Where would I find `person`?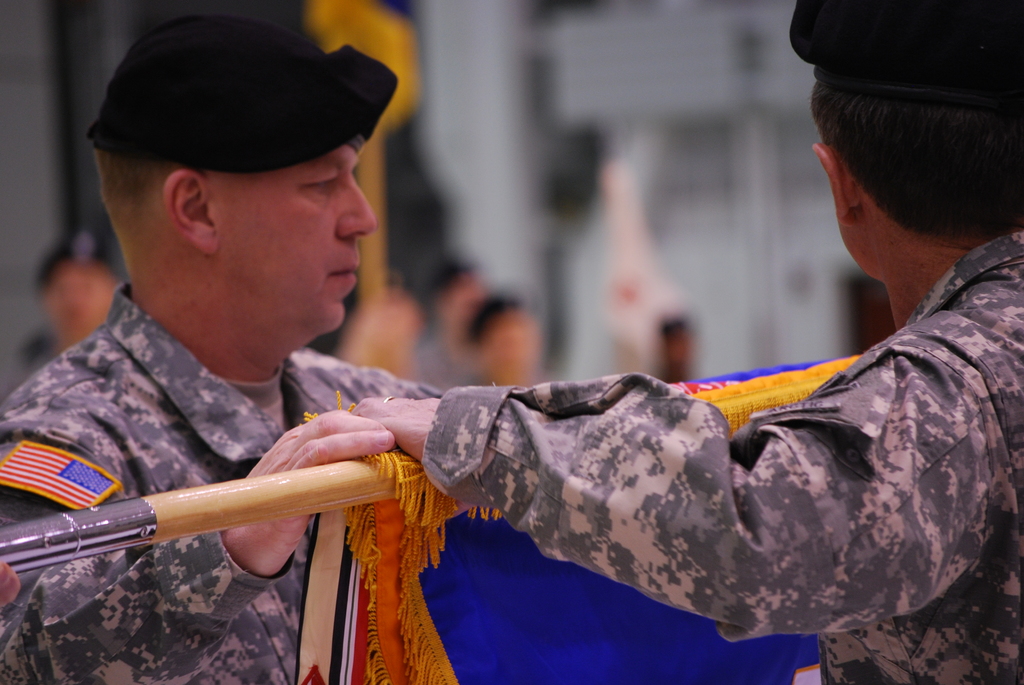
At bbox=(0, 12, 461, 684).
